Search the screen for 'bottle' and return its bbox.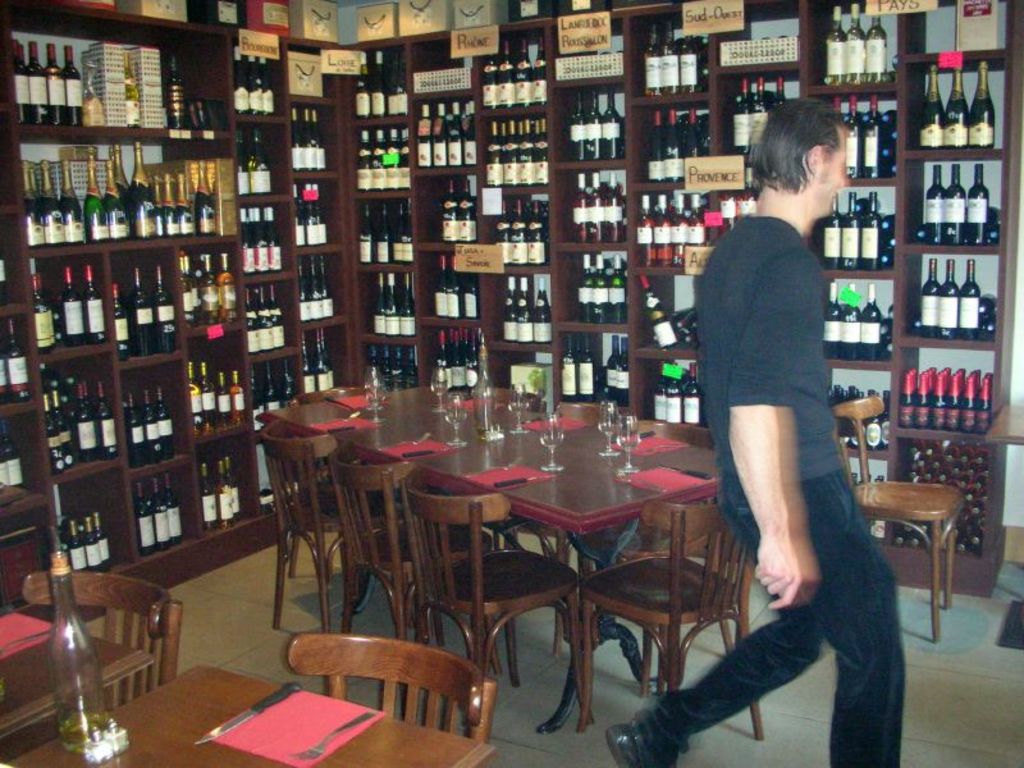
Found: [201,253,218,316].
